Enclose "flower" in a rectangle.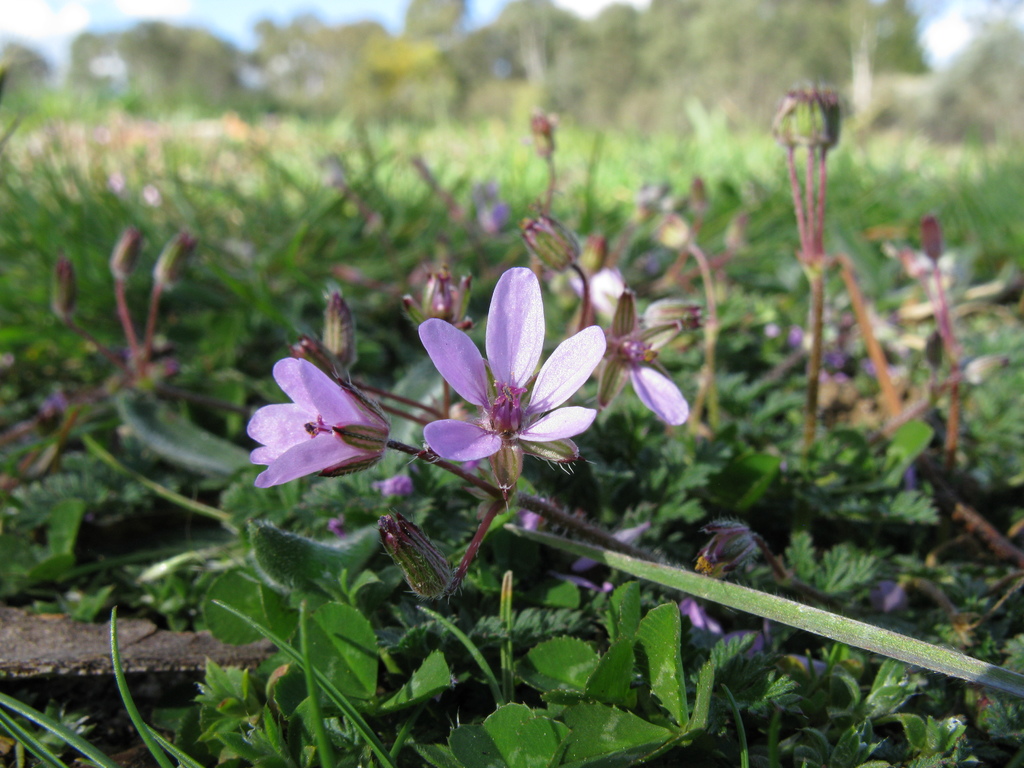
{"left": 52, "top": 254, "right": 77, "bottom": 318}.
